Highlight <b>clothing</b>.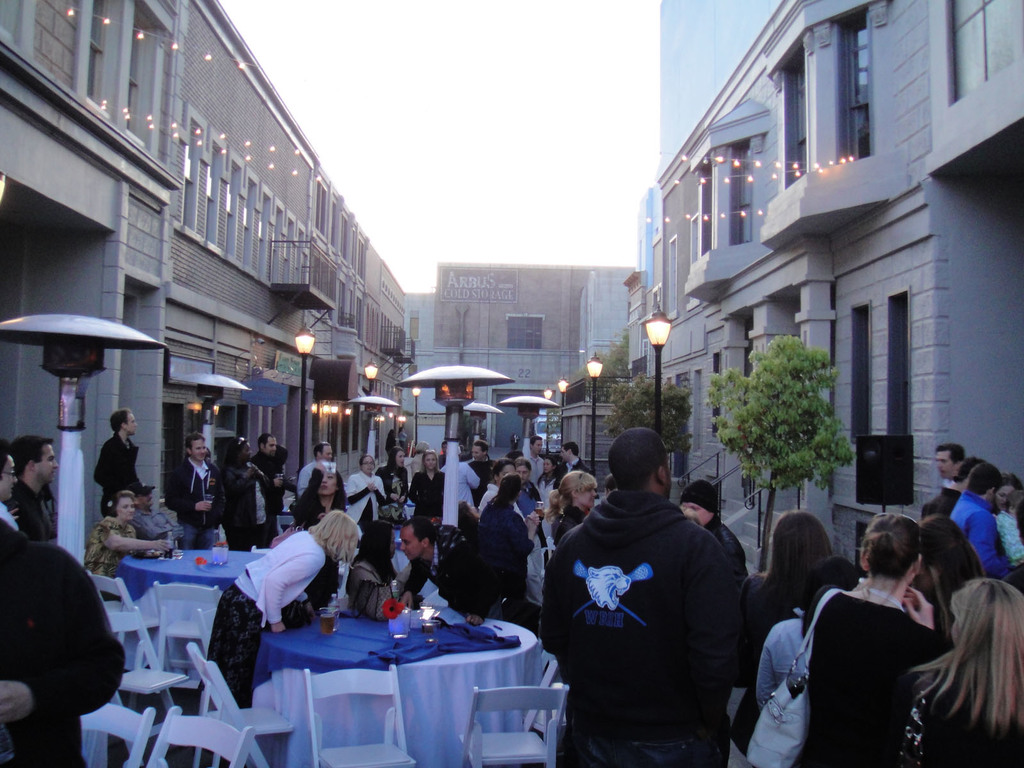
Highlighted region: 947 487 1011 579.
